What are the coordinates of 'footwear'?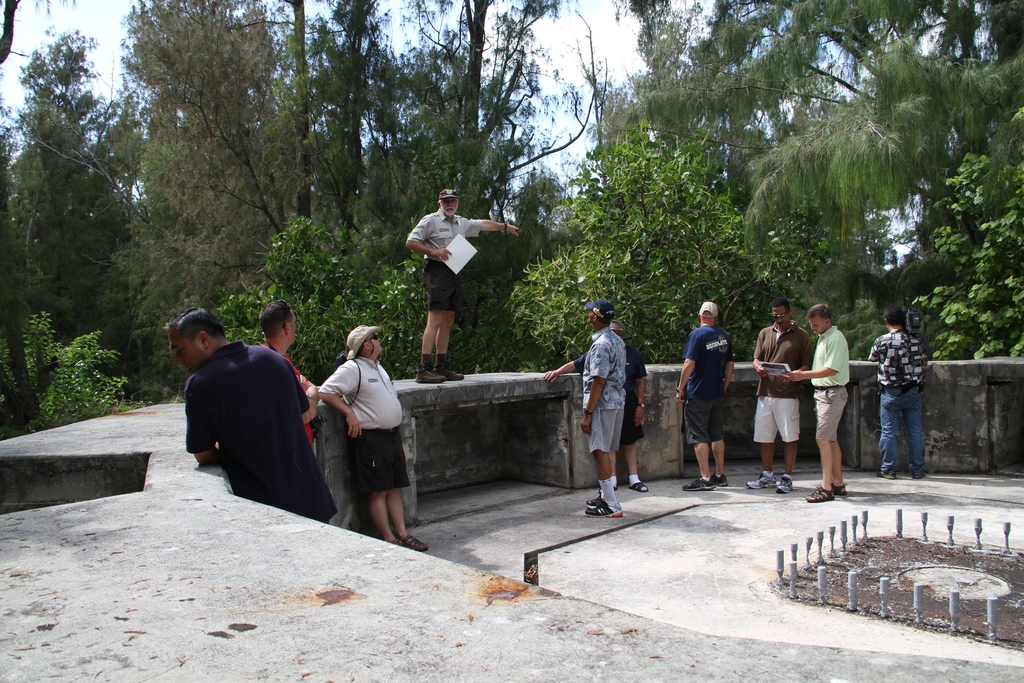
rect(415, 365, 442, 383).
